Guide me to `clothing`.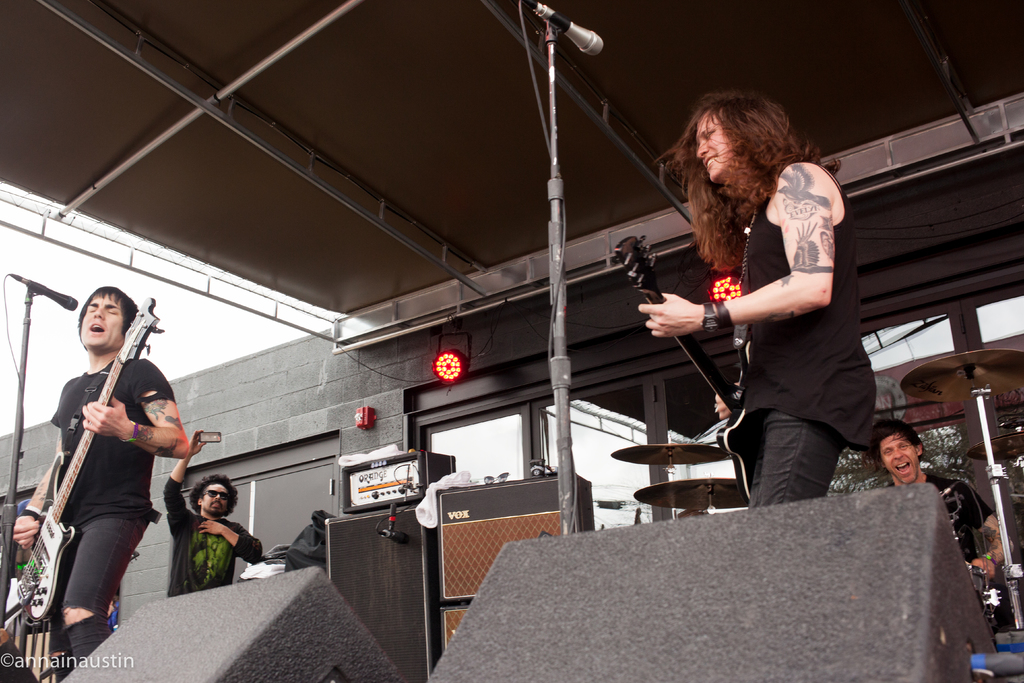
Guidance: [left=38, top=318, right=186, bottom=636].
